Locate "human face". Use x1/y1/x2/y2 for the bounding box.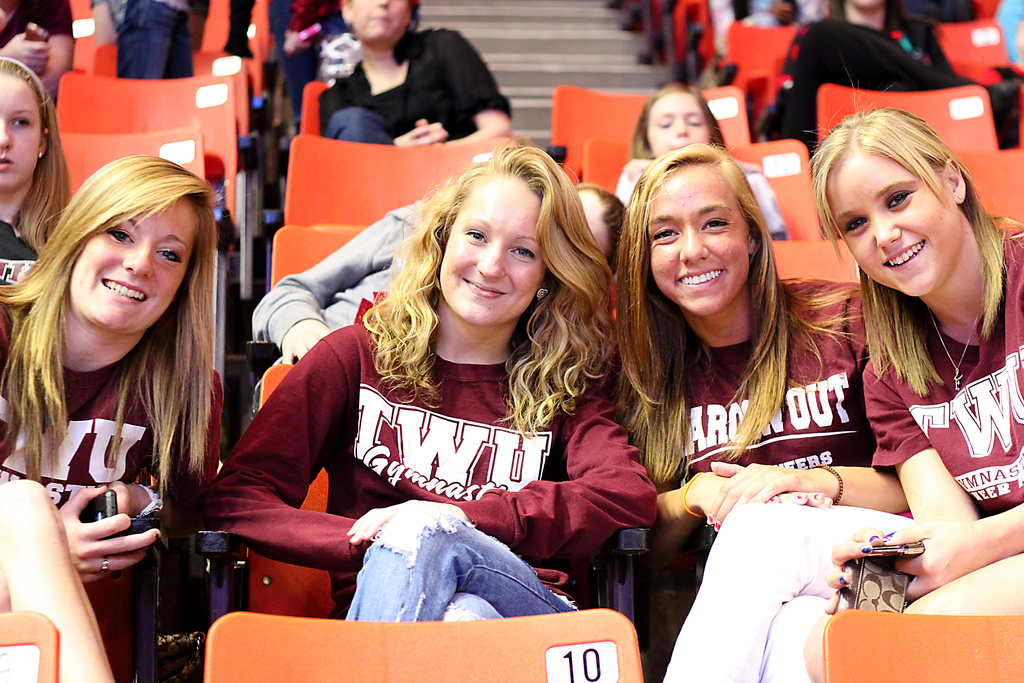
652/150/753/308.
